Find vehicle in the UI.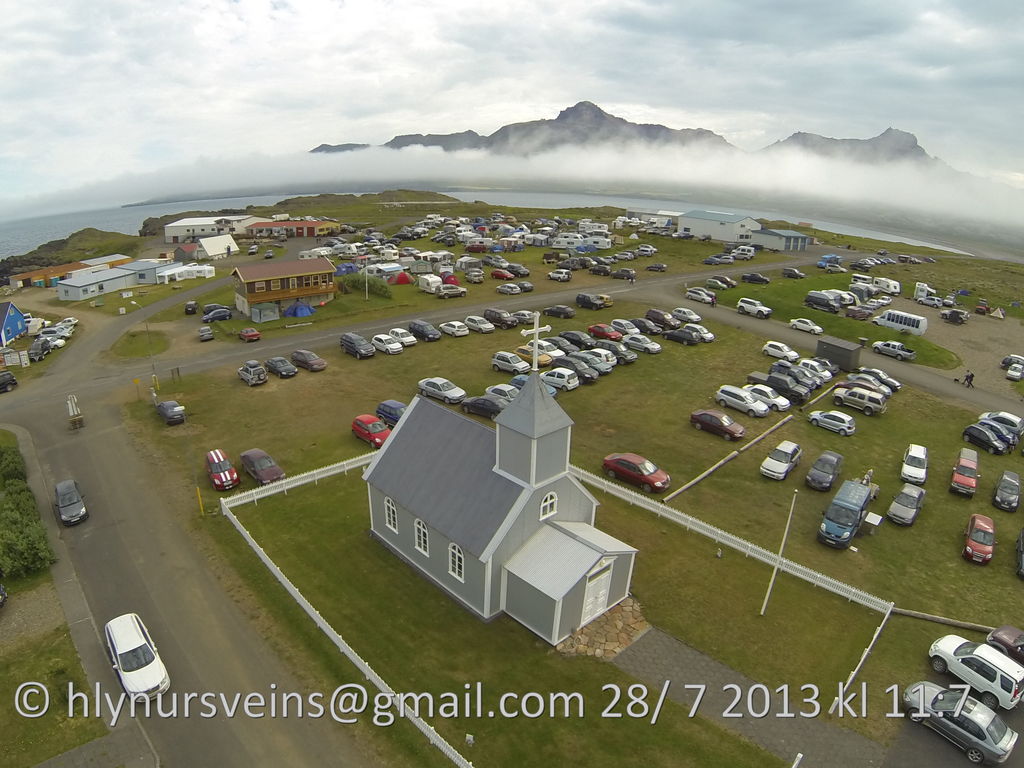
UI element at {"left": 102, "top": 606, "right": 171, "bottom": 708}.
